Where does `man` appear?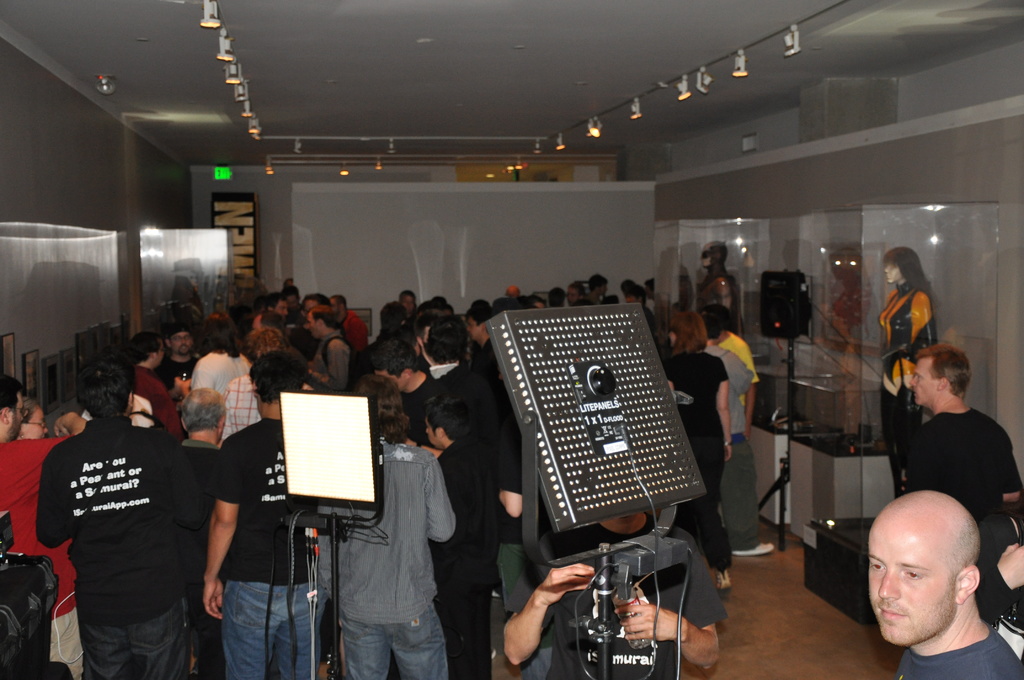
Appears at x1=264, y1=289, x2=287, y2=318.
